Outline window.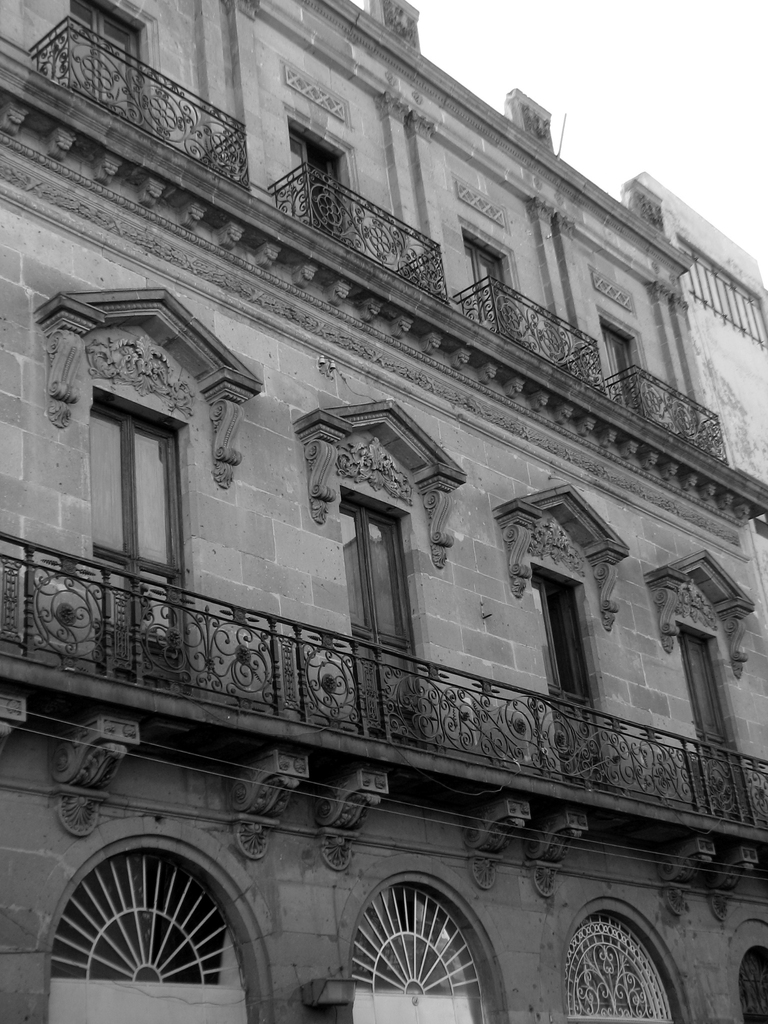
Outline: bbox=[541, 586, 589, 691].
